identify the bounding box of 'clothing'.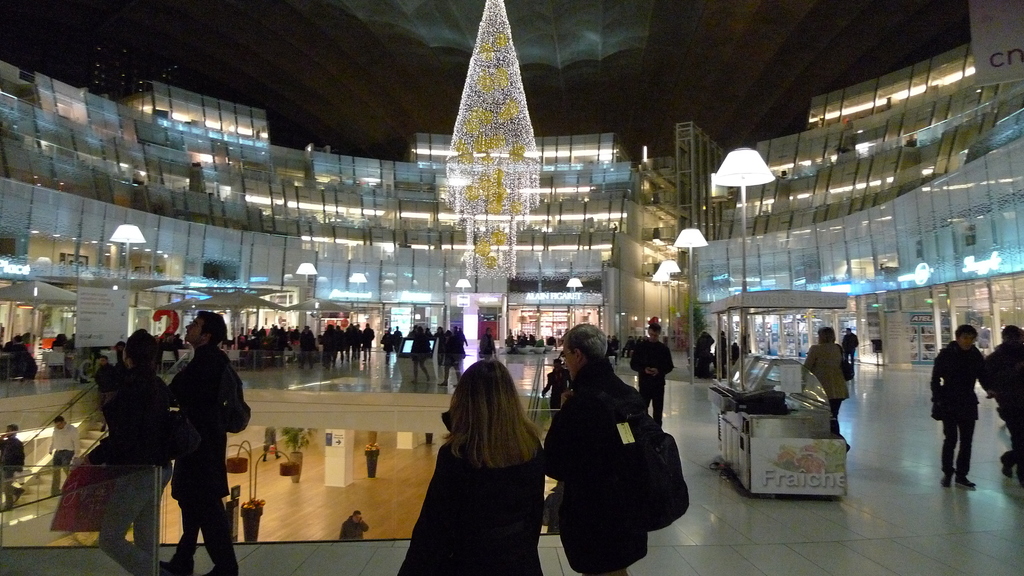
[838,330,856,366].
